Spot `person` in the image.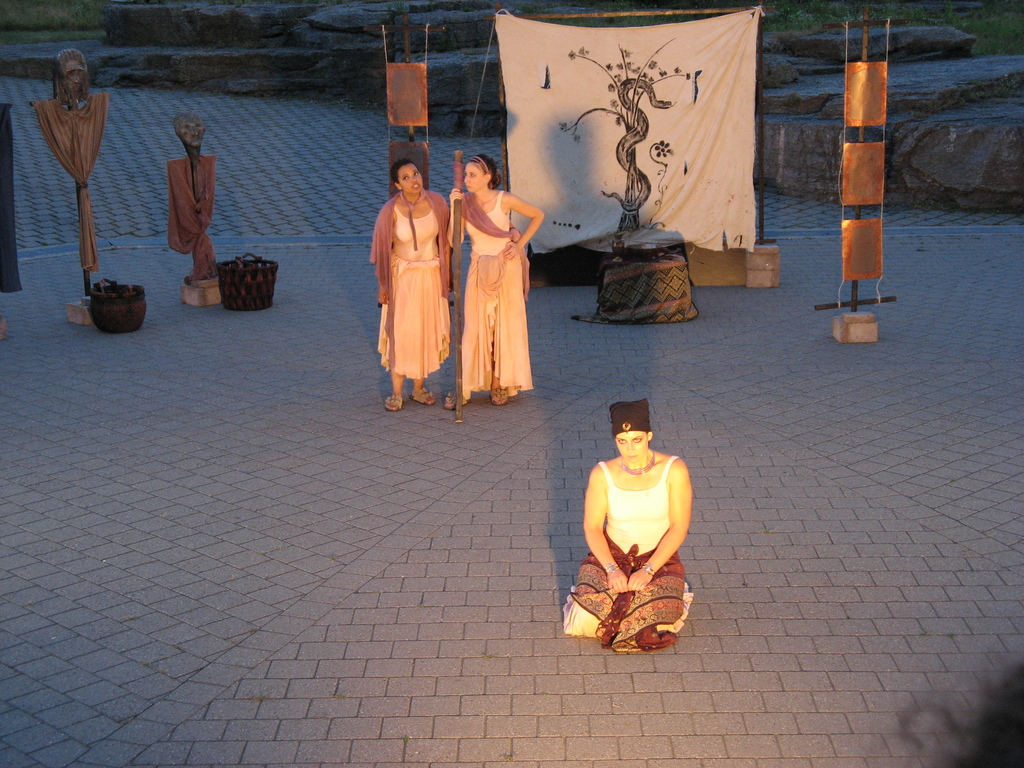
`person` found at detection(369, 161, 454, 415).
